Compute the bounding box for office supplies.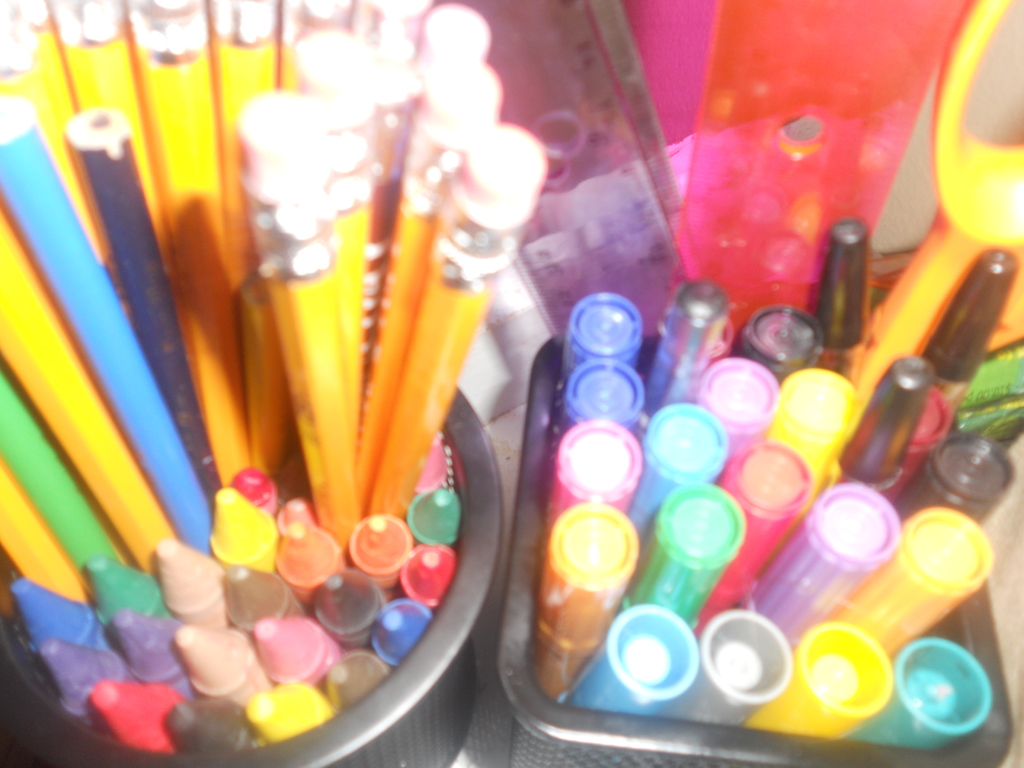
0/216/156/568.
